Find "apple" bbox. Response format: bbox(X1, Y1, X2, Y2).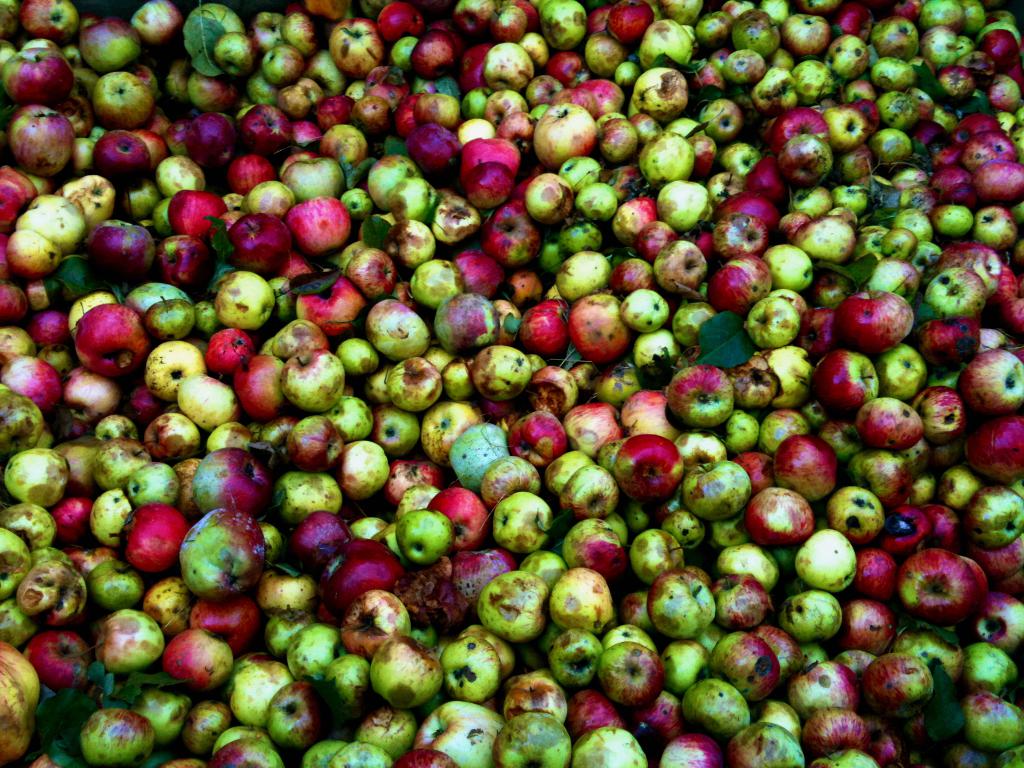
bbox(597, 640, 666, 710).
